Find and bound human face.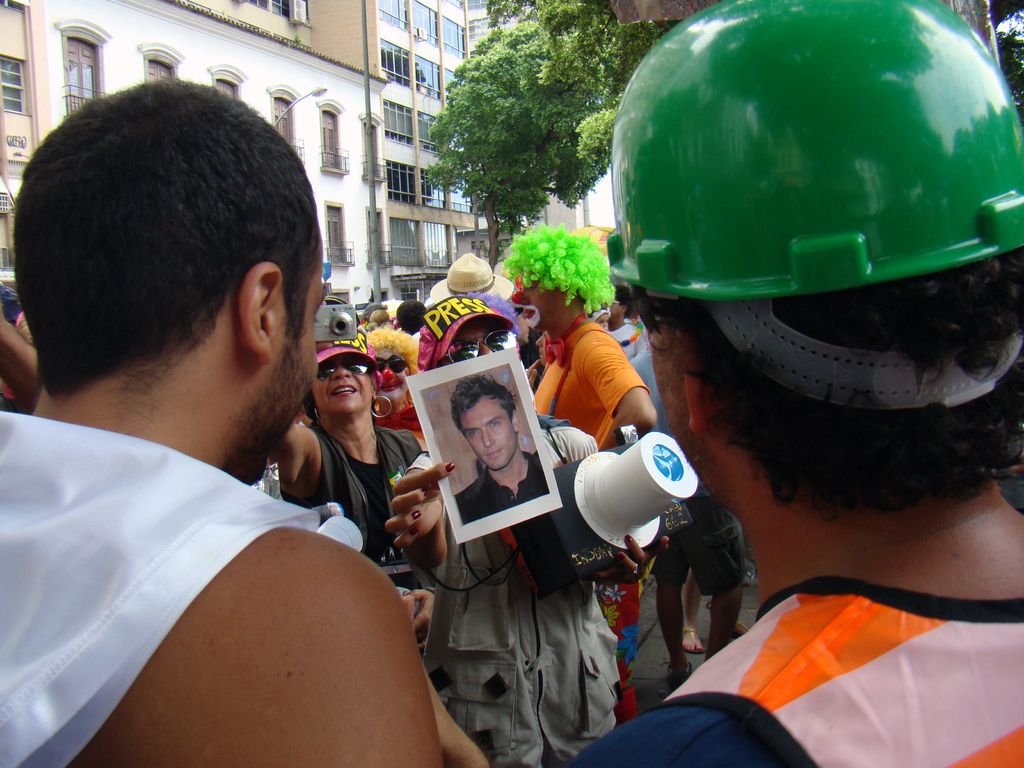
Bound: region(371, 351, 409, 399).
